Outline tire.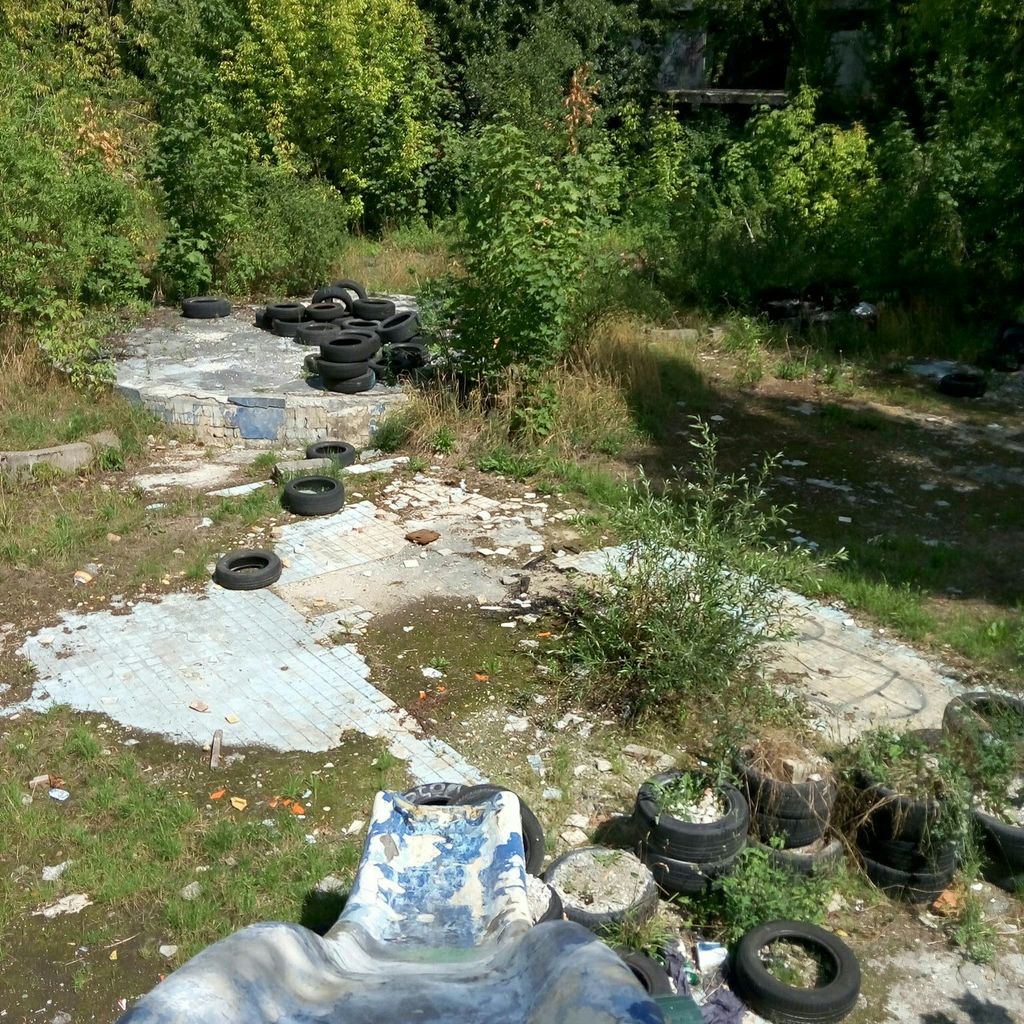
Outline: region(444, 782, 547, 880).
